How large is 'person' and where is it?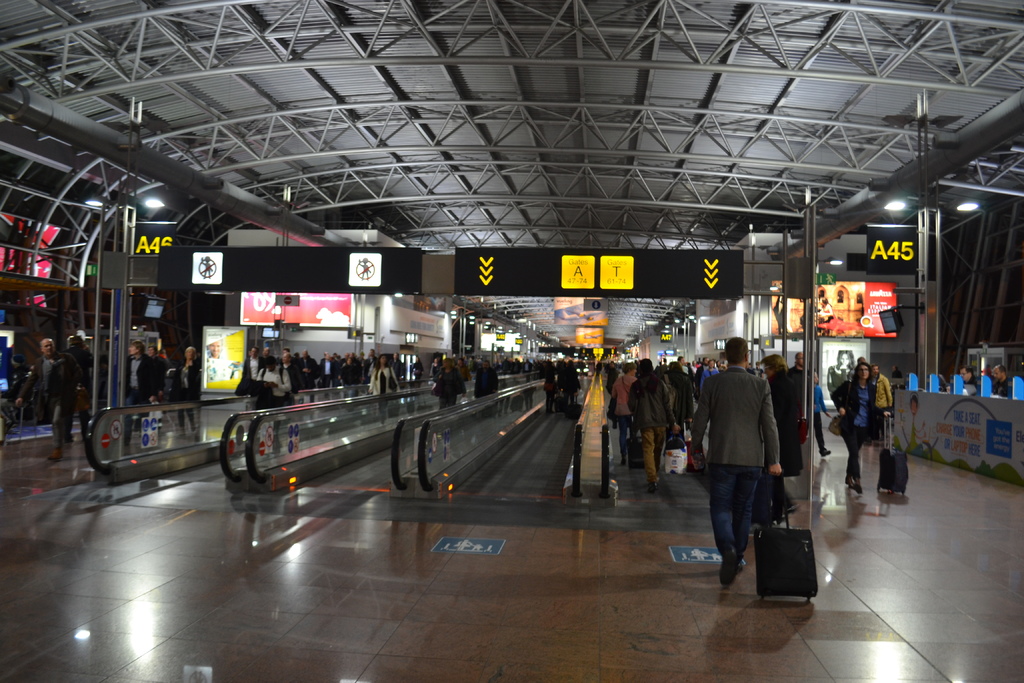
Bounding box: box=[340, 350, 362, 391].
